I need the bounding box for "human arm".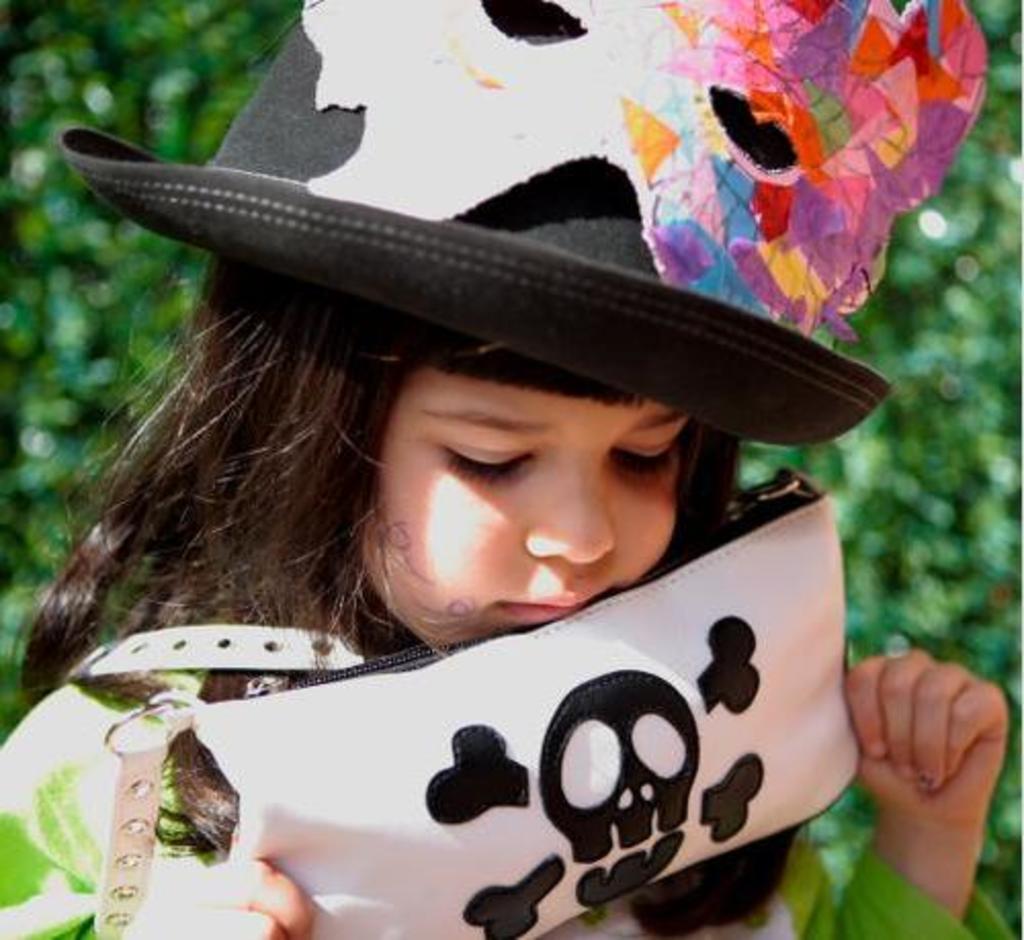
Here it is: x1=844, y1=643, x2=1010, y2=915.
